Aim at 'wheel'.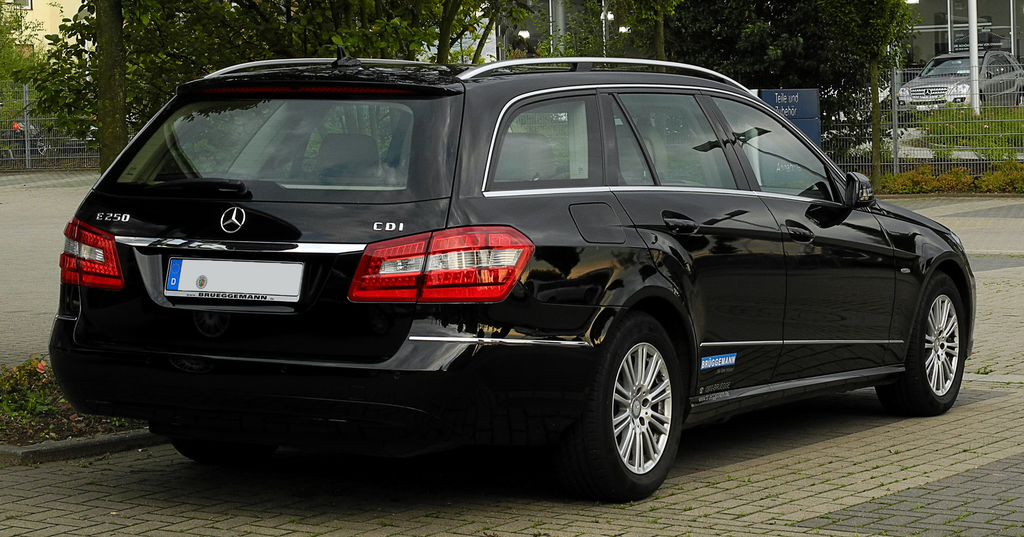
Aimed at <box>591,325,689,493</box>.
